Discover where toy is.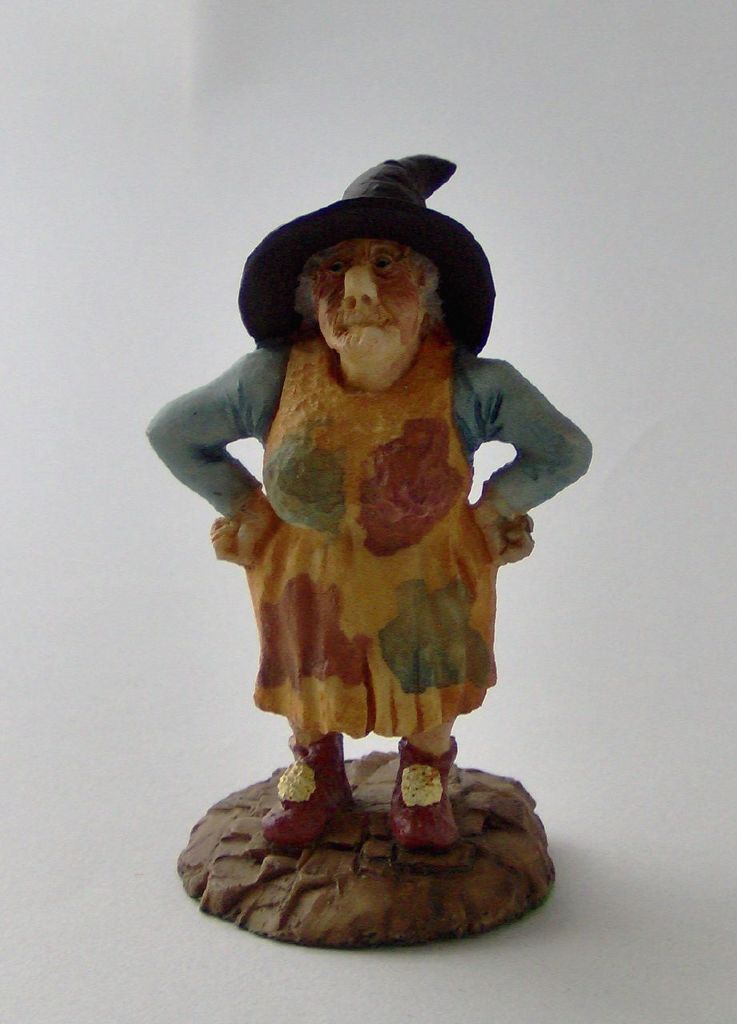
Discovered at x1=146 y1=155 x2=591 y2=952.
